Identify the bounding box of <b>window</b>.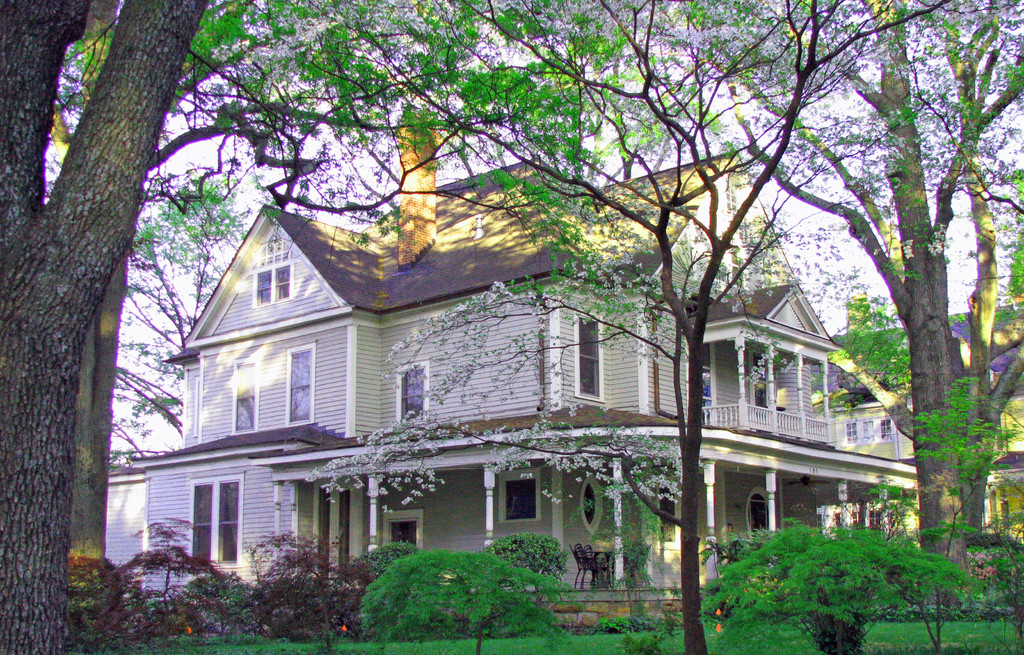
l=842, t=417, r=893, b=444.
